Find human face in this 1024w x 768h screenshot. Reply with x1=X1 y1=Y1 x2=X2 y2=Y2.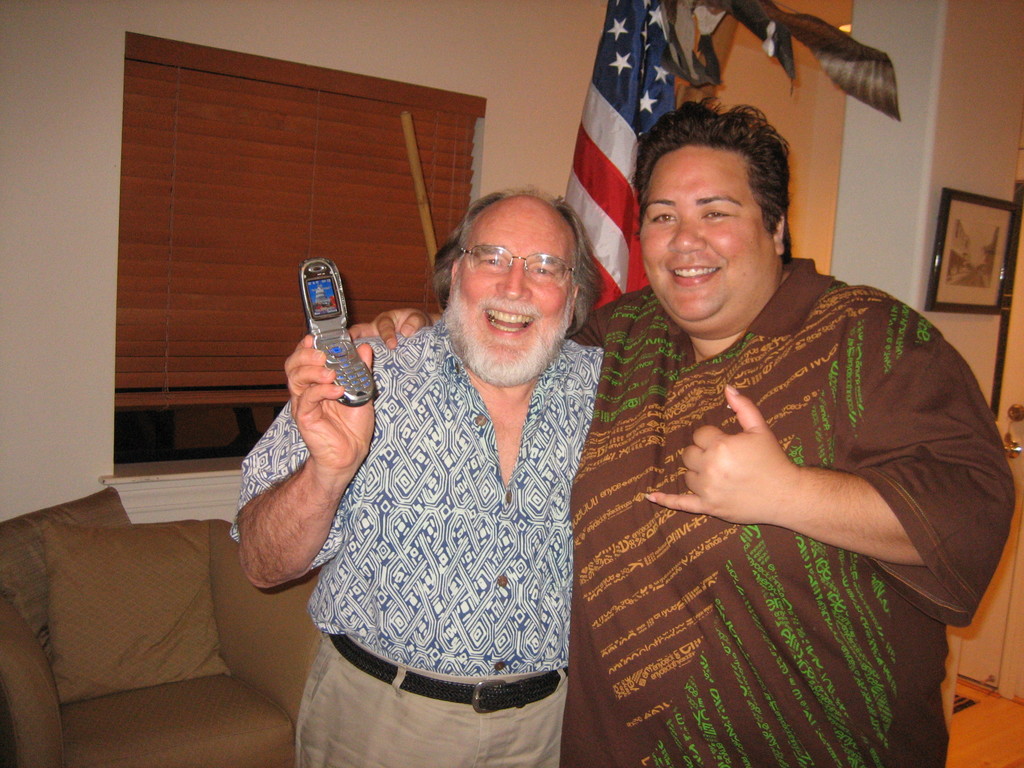
x1=460 y1=213 x2=573 y2=356.
